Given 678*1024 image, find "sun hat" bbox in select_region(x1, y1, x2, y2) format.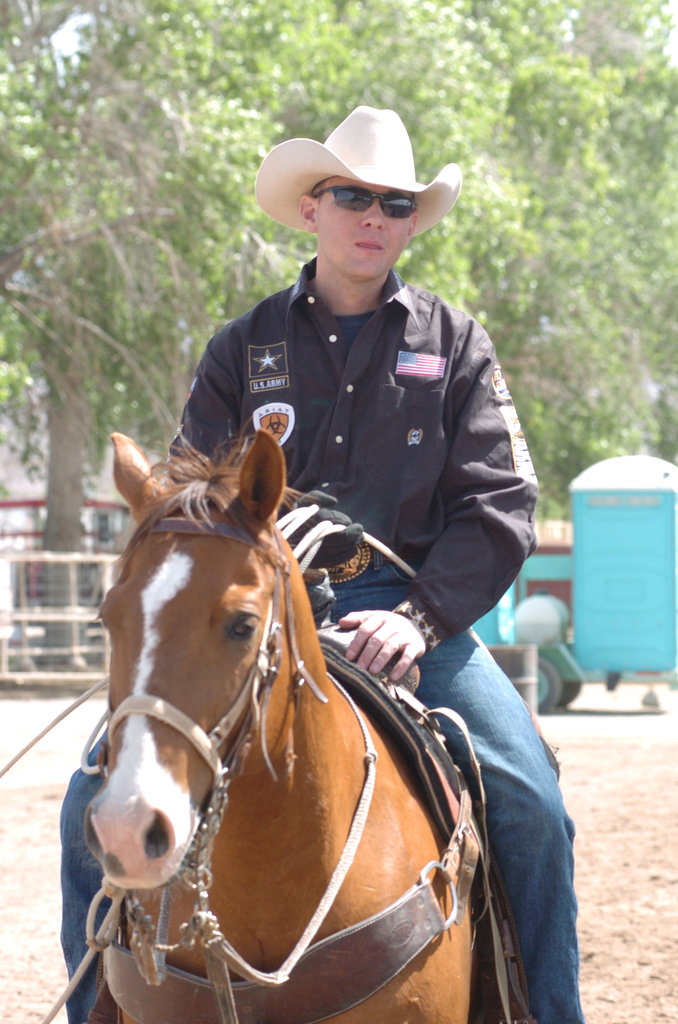
select_region(254, 104, 466, 249).
